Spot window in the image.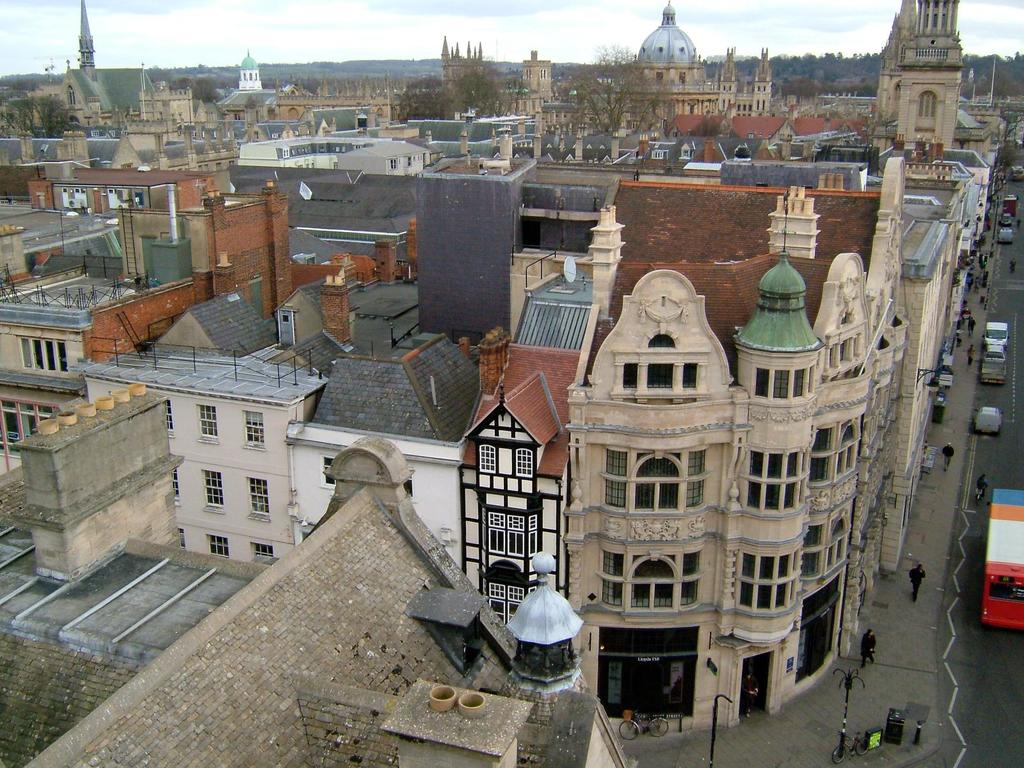
window found at x1=728 y1=548 x2=805 y2=608.
